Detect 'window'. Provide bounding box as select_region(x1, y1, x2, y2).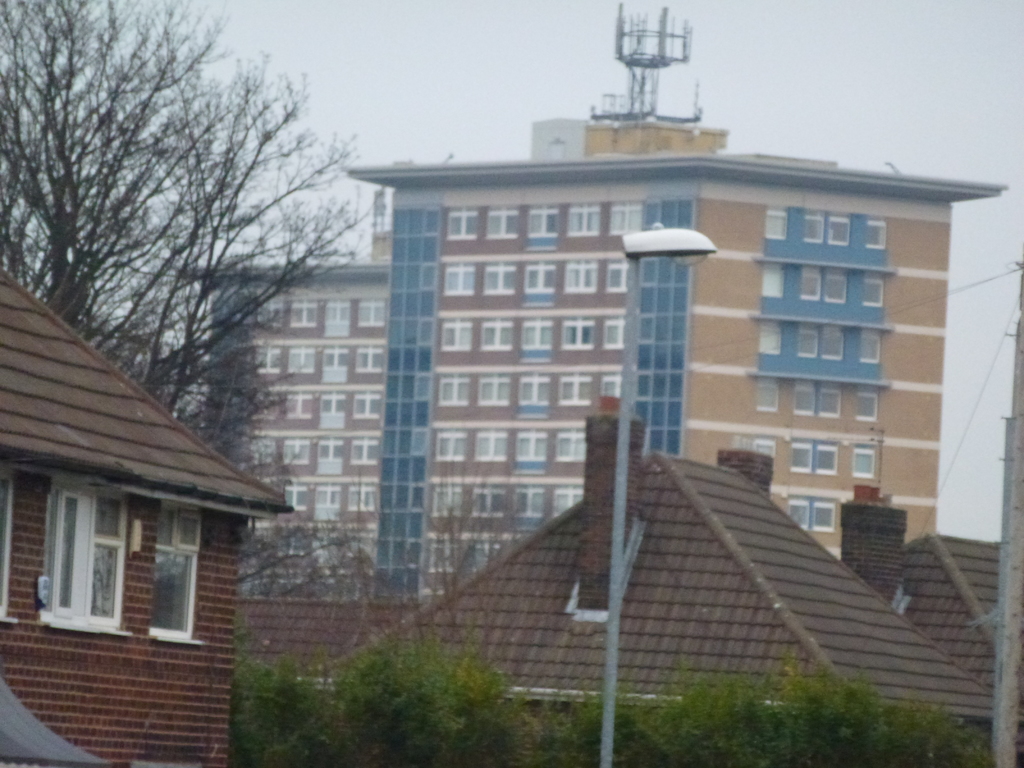
select_region(821, 387, 842, 419).
